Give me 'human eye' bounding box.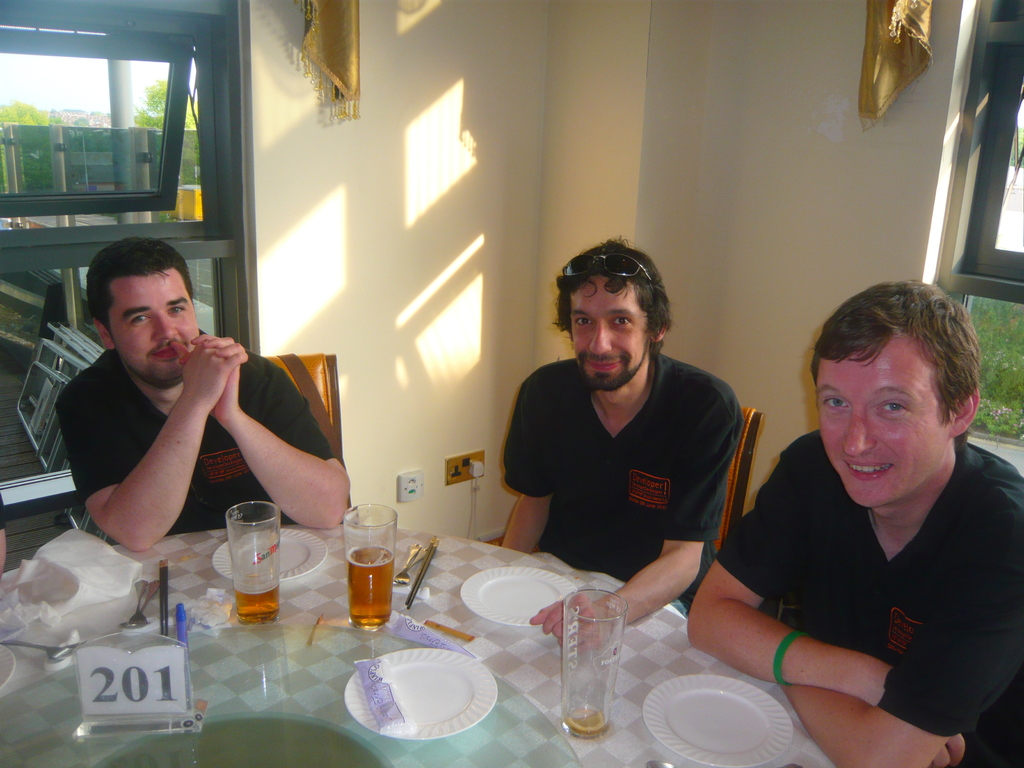
BBox(125, 311, 153, 324).
